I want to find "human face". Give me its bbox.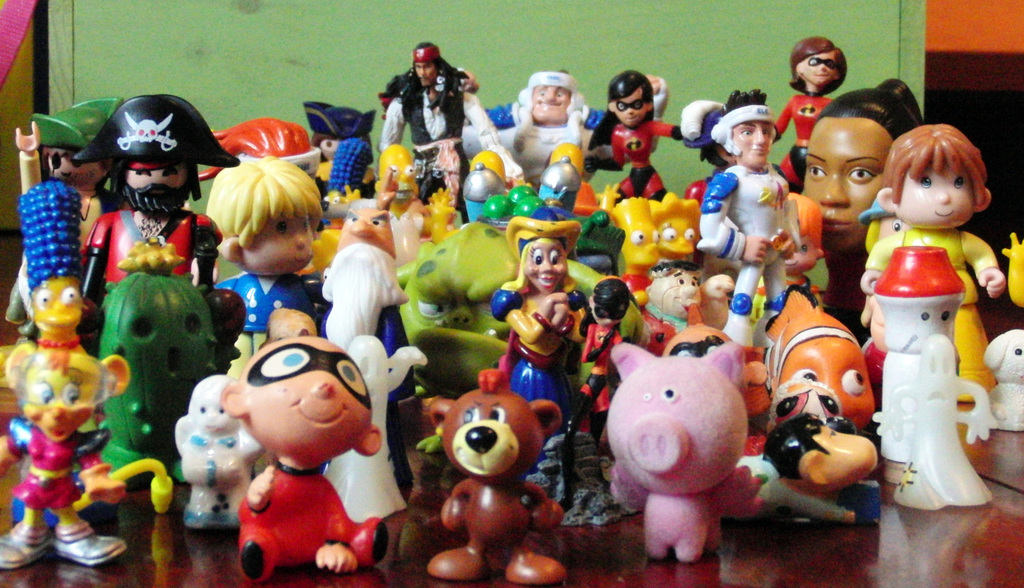
333, 208, 402, 261.
